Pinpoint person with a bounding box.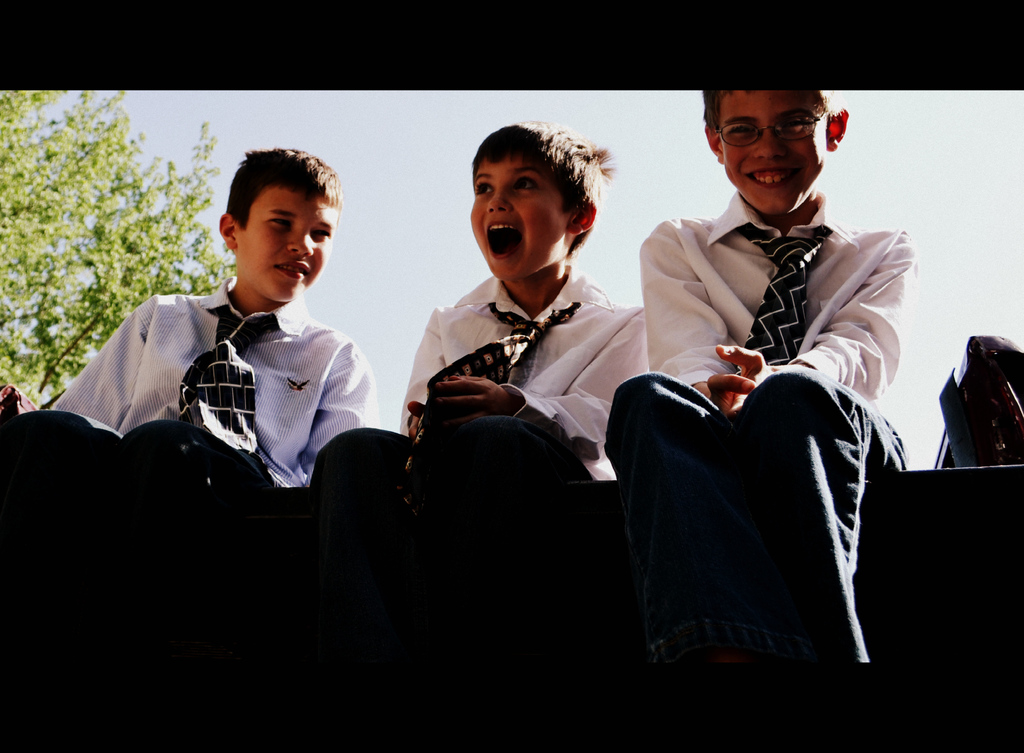
select_region(569, 88, 911, 713).
